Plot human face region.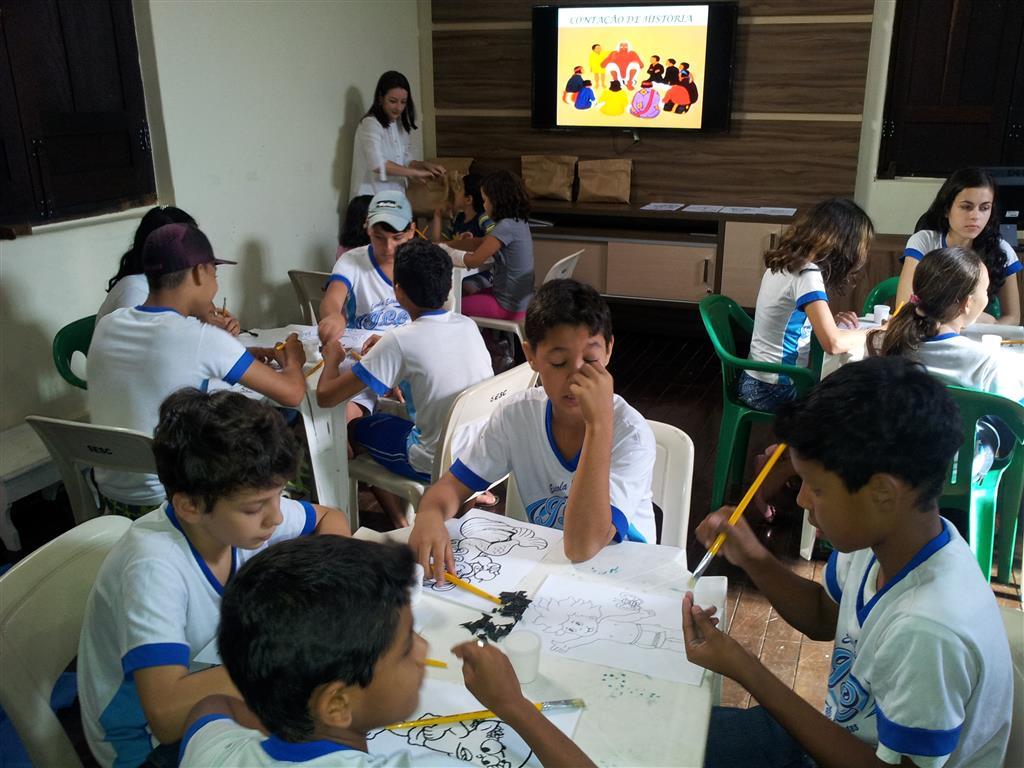
Plotted at crop(368, 224, 408, 264).
